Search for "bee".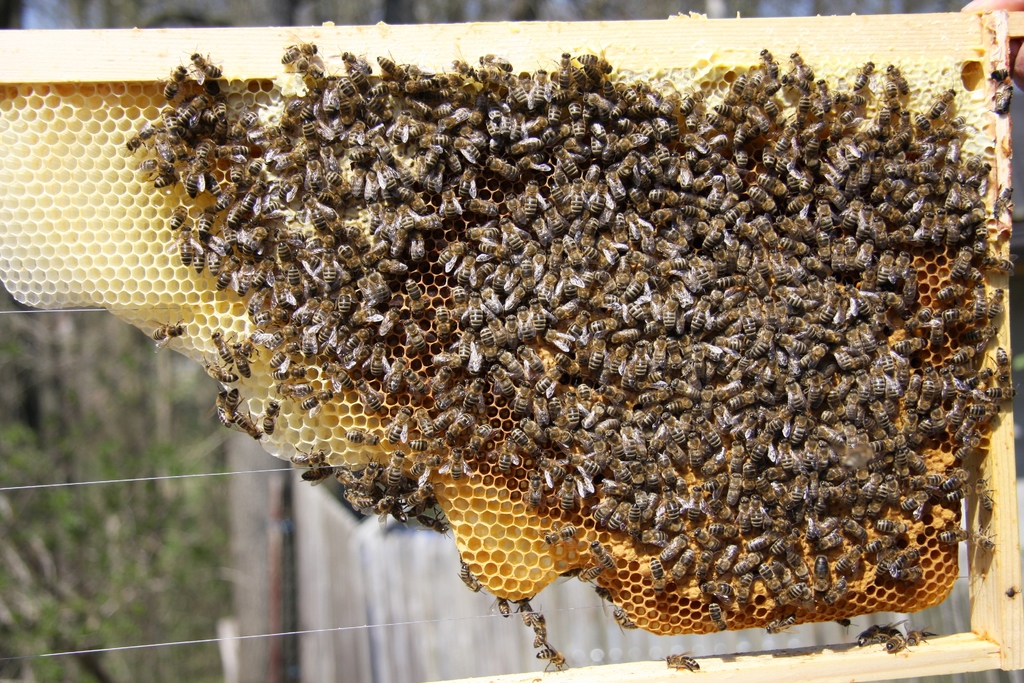
Found at bbox(474, 49, 511, 70).
